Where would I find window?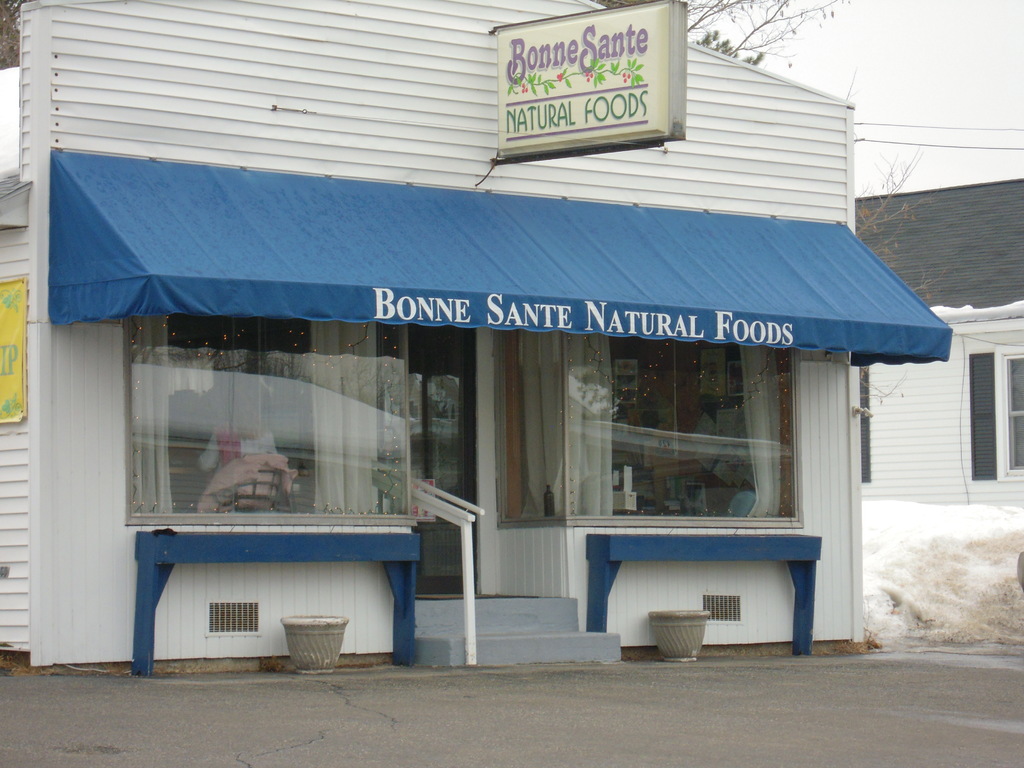
At box=[596, 328, 765, 535].
